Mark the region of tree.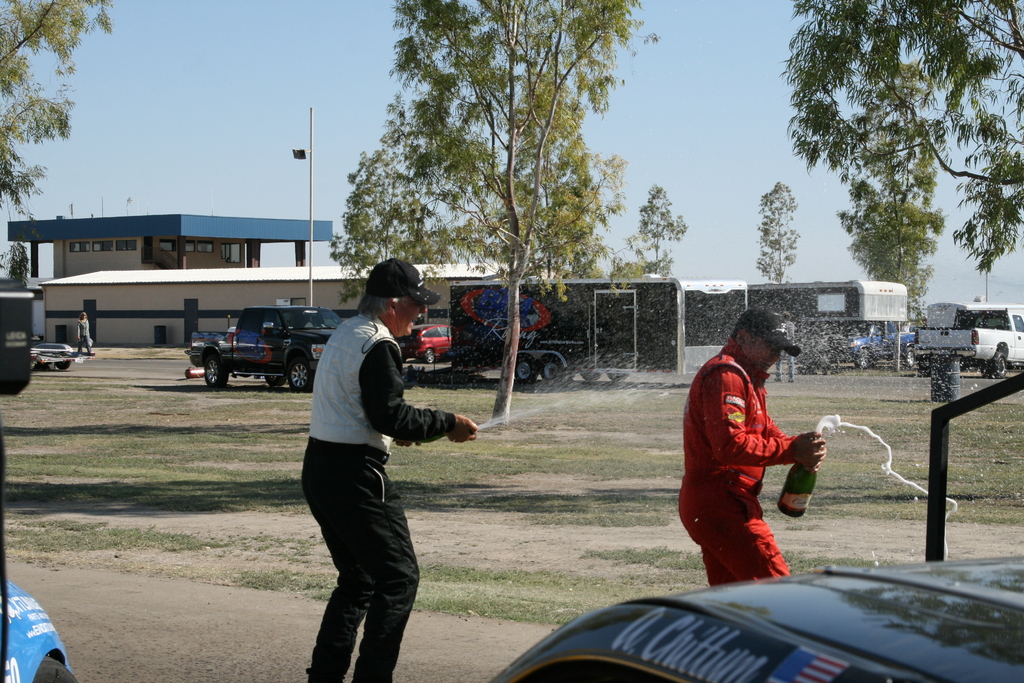
Region: 836:54:945:315.
